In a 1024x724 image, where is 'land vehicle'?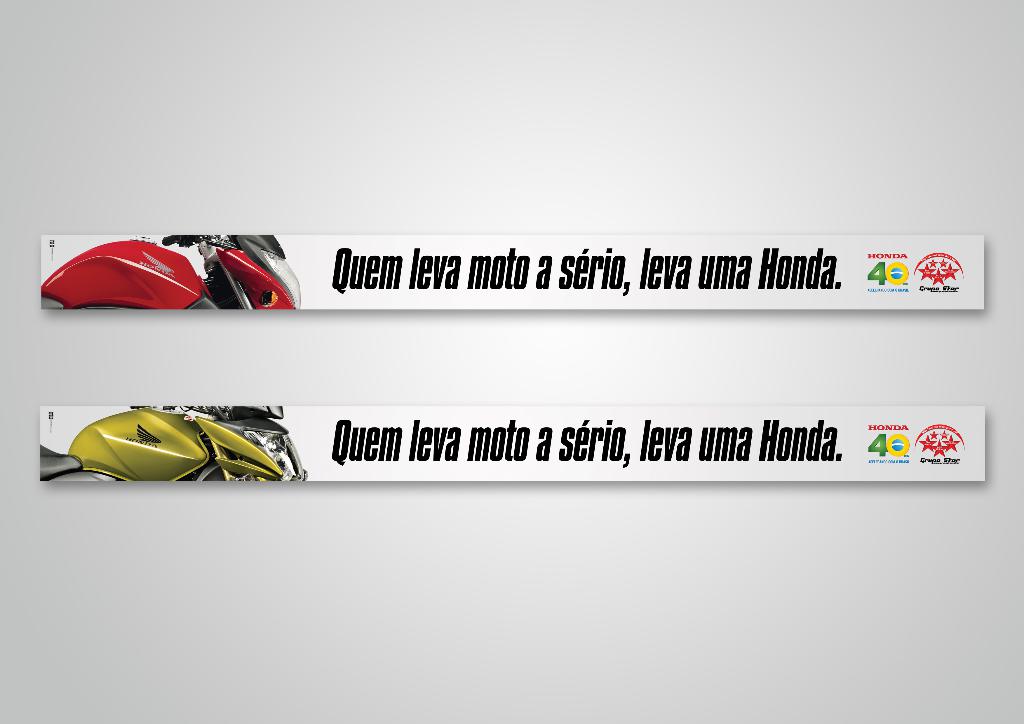
BBox(38, 234, 301, 309).
